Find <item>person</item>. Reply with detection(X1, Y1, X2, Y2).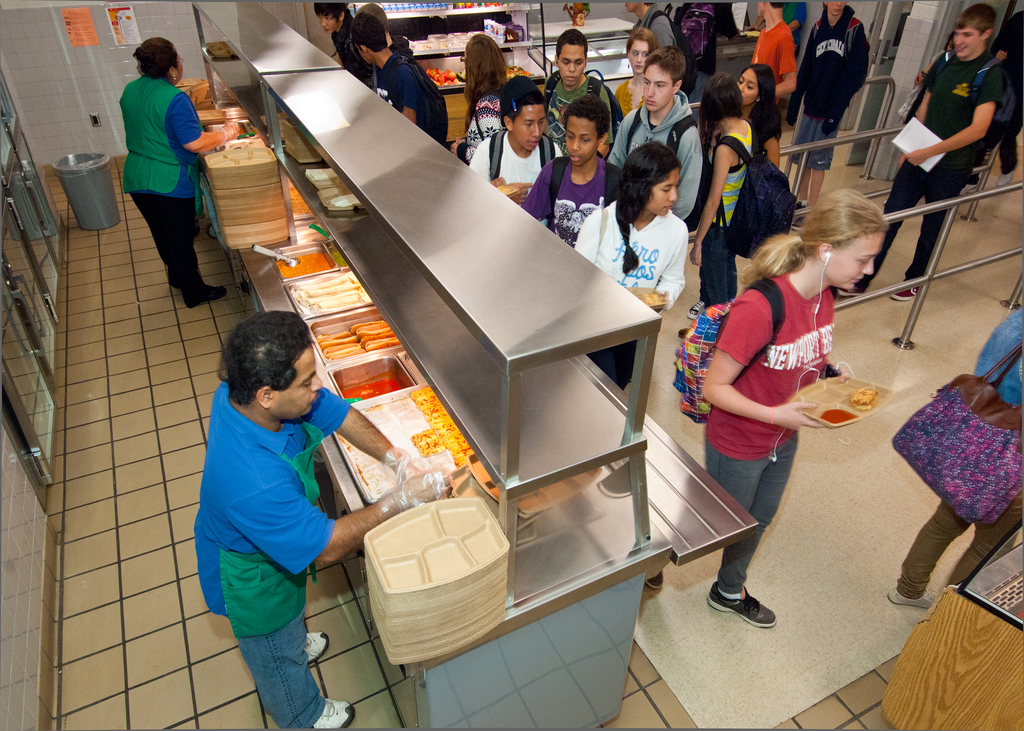
detection(309, 0, 378, 92).
